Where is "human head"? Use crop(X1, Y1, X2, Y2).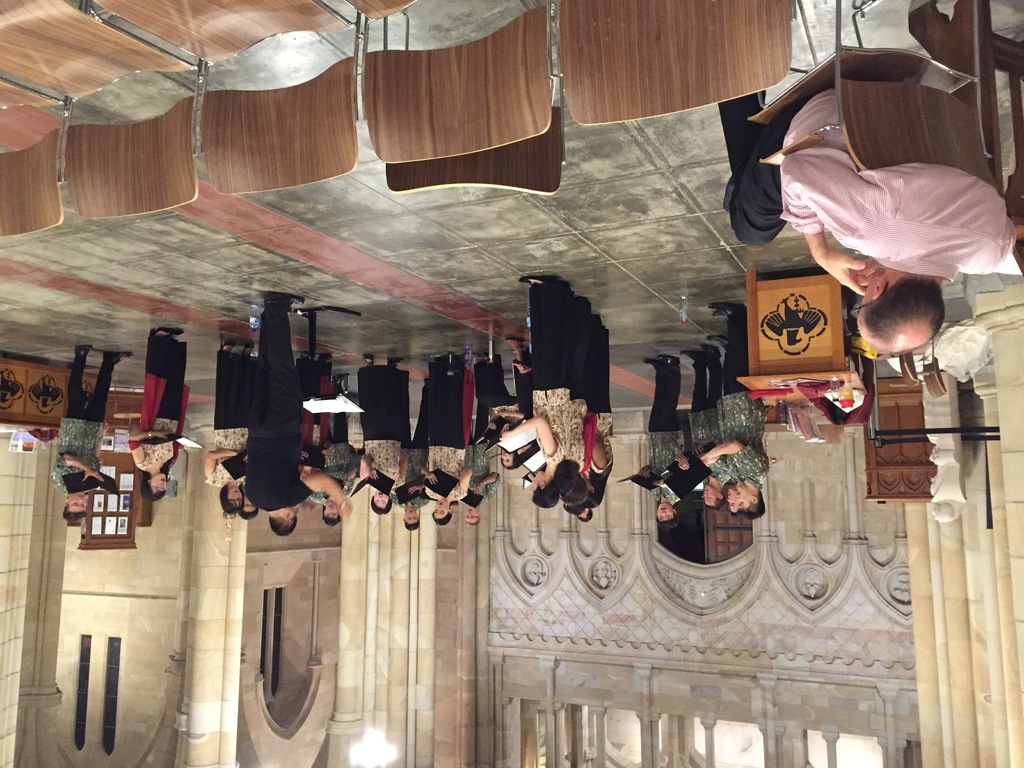
crop(429, 500, 452, 524).
